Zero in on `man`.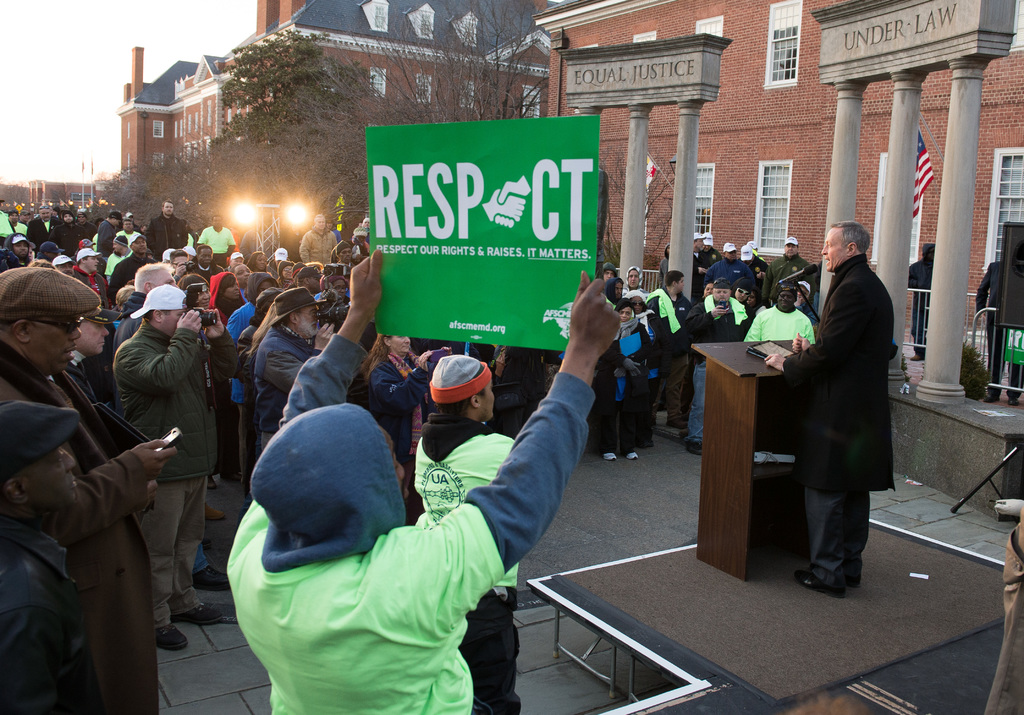
Zeroed in: left=120, top=218, right=139, bottom=248.
